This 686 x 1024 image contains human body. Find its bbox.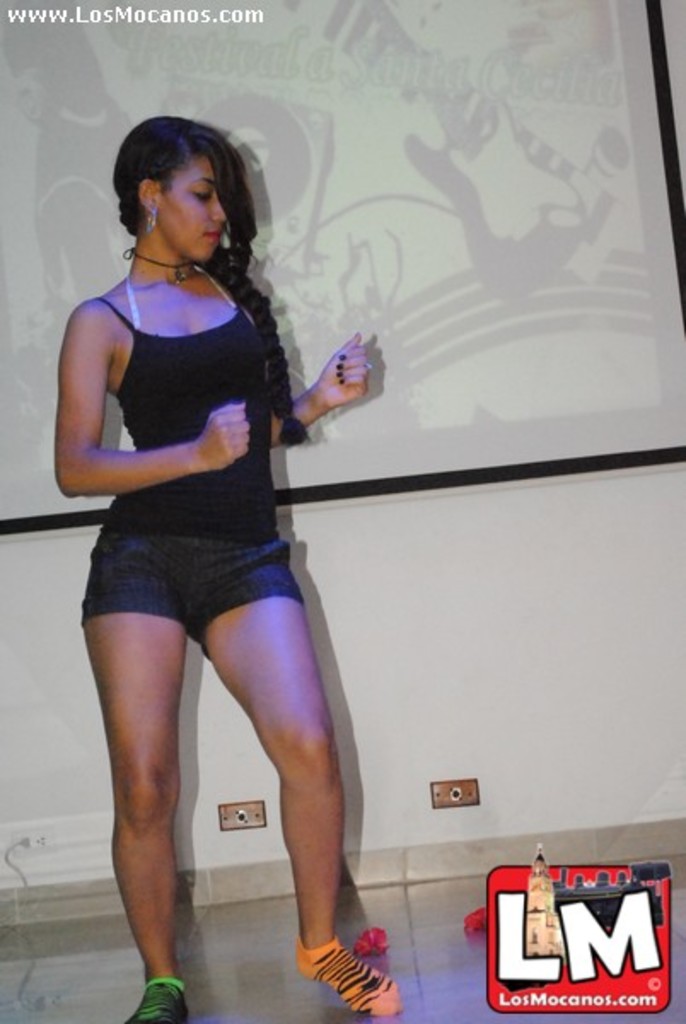
53:164:369:973.
